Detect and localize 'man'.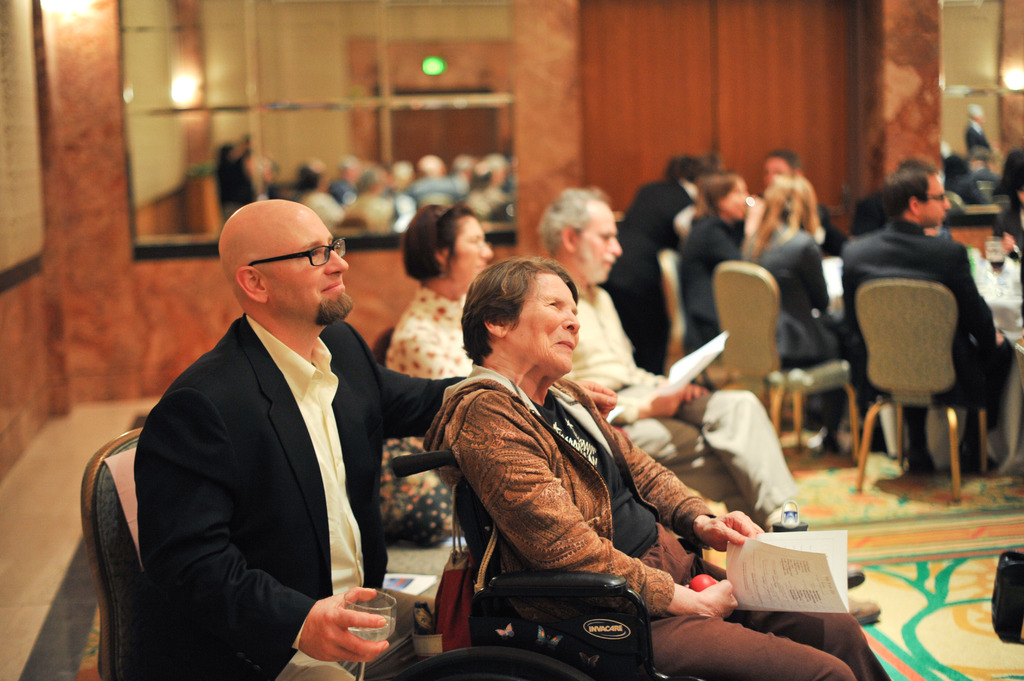
Localized at (136,196,481,680).
